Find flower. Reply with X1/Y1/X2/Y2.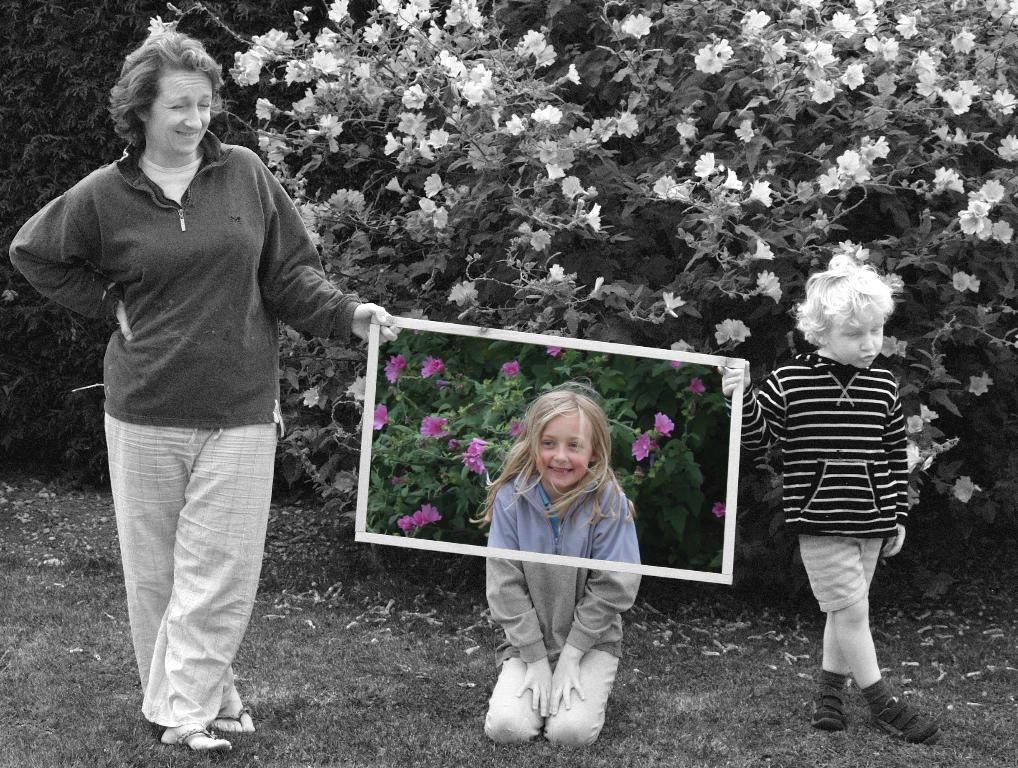
653/413/674/439.
